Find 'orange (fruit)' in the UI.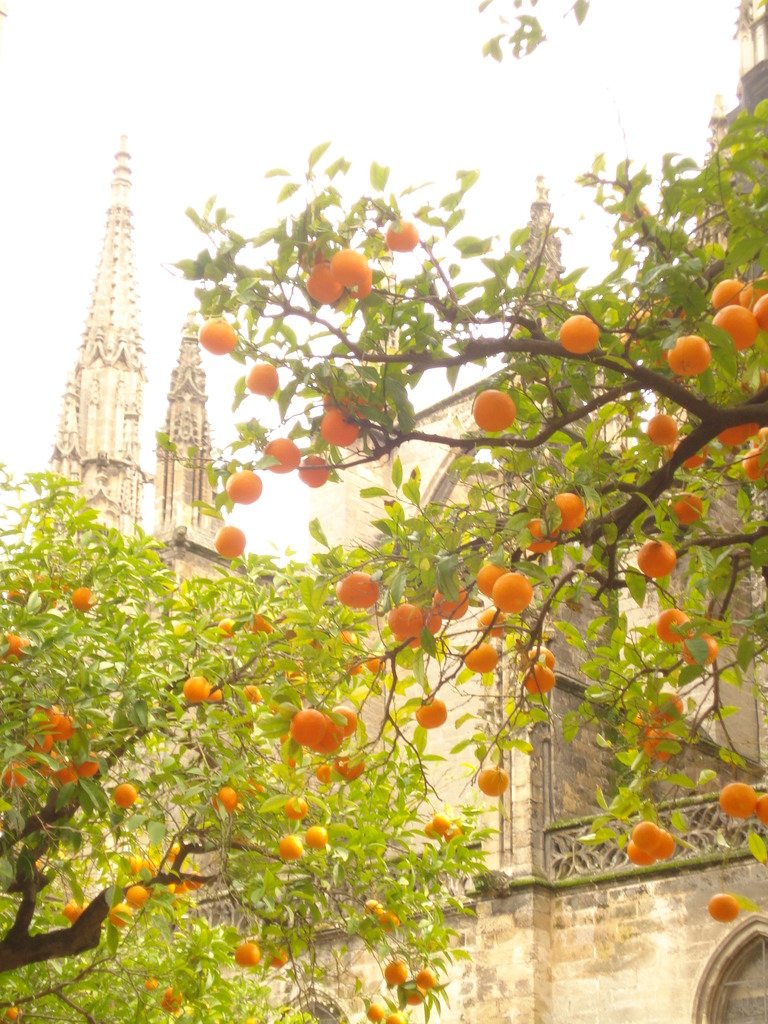
UI element at [x1=124, y1=886, x2=143, y2=904].
